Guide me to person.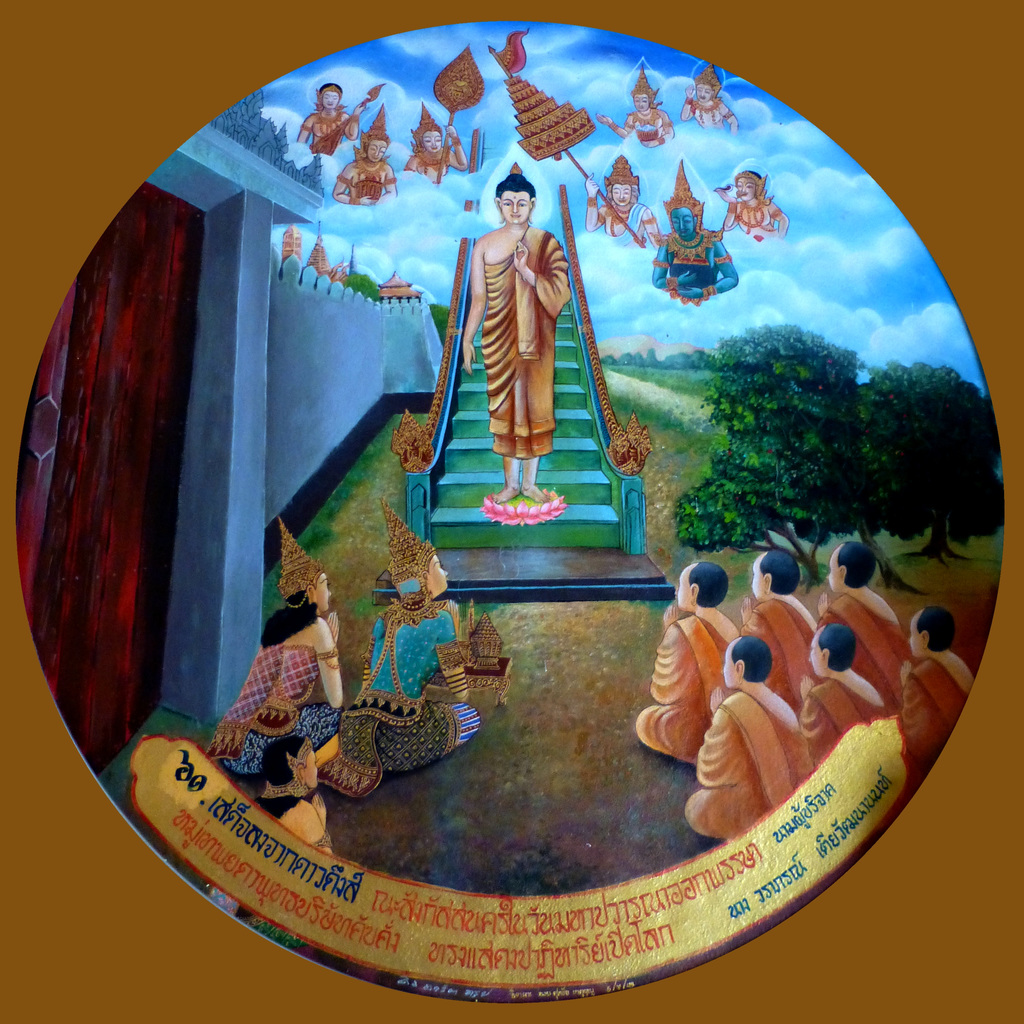
Guidance: Rect(591, 59, 672, 152).
